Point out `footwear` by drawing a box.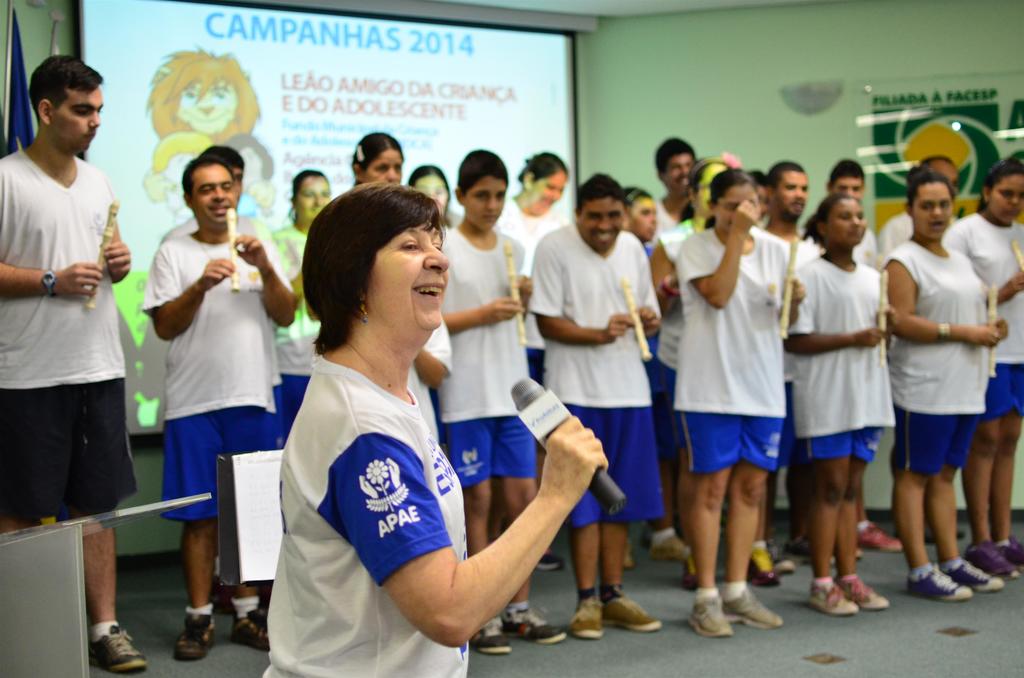
{"x1": 901, "y1": 562, "x2": 973, "y2": 600}.
